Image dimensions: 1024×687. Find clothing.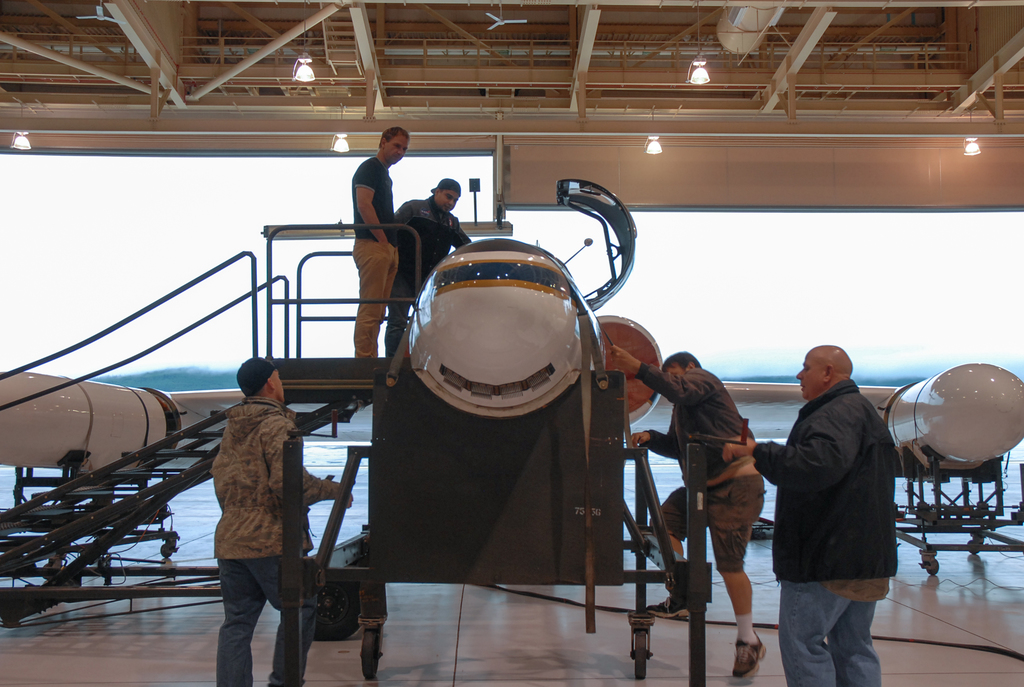
(639,358,746,574).
